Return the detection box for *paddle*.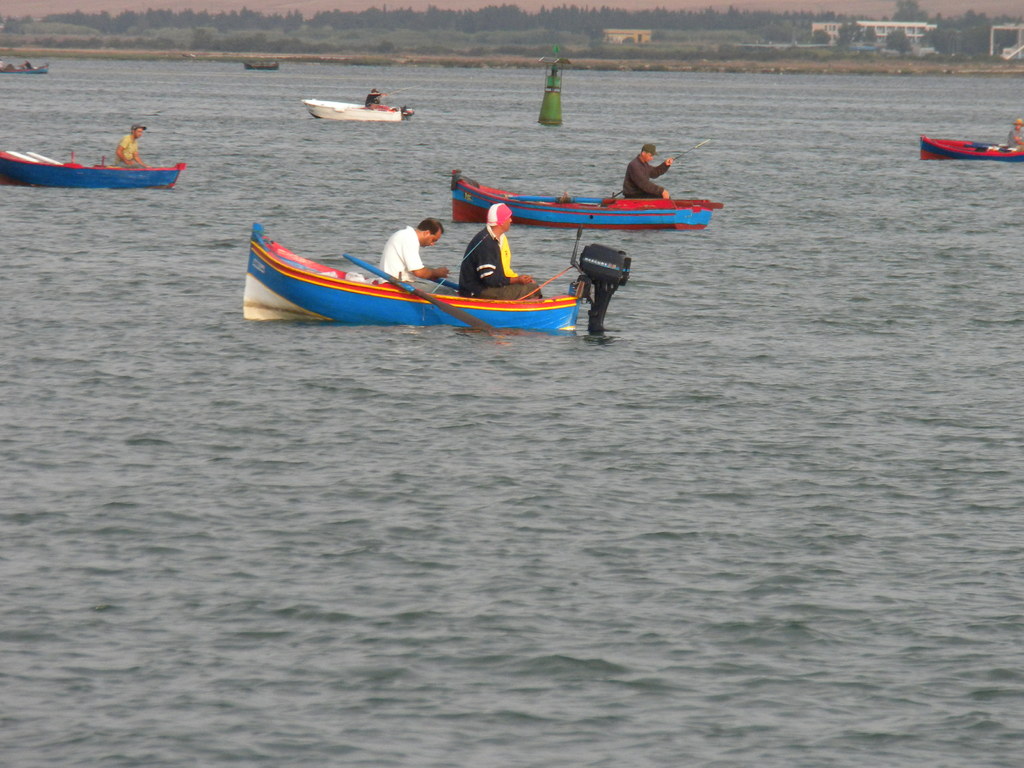
select_region(430, 276, 460, 290).
